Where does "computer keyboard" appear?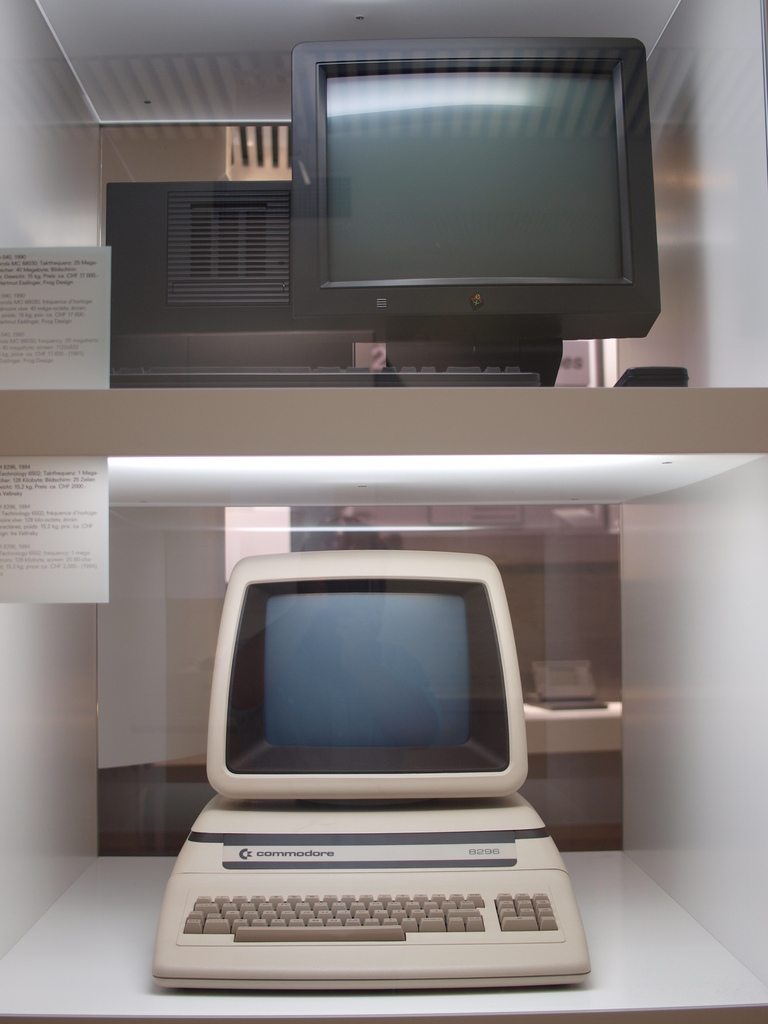
Appears at box=[111, 357, 544, 383].
